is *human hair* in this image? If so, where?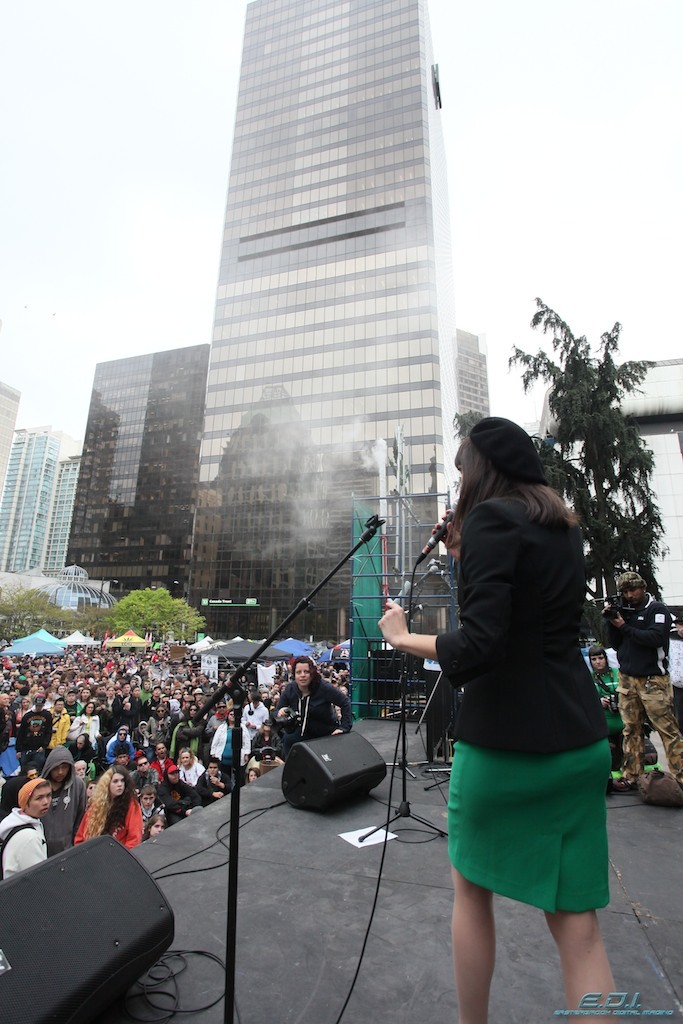
Yes, at [458, 414, 566, 540].
